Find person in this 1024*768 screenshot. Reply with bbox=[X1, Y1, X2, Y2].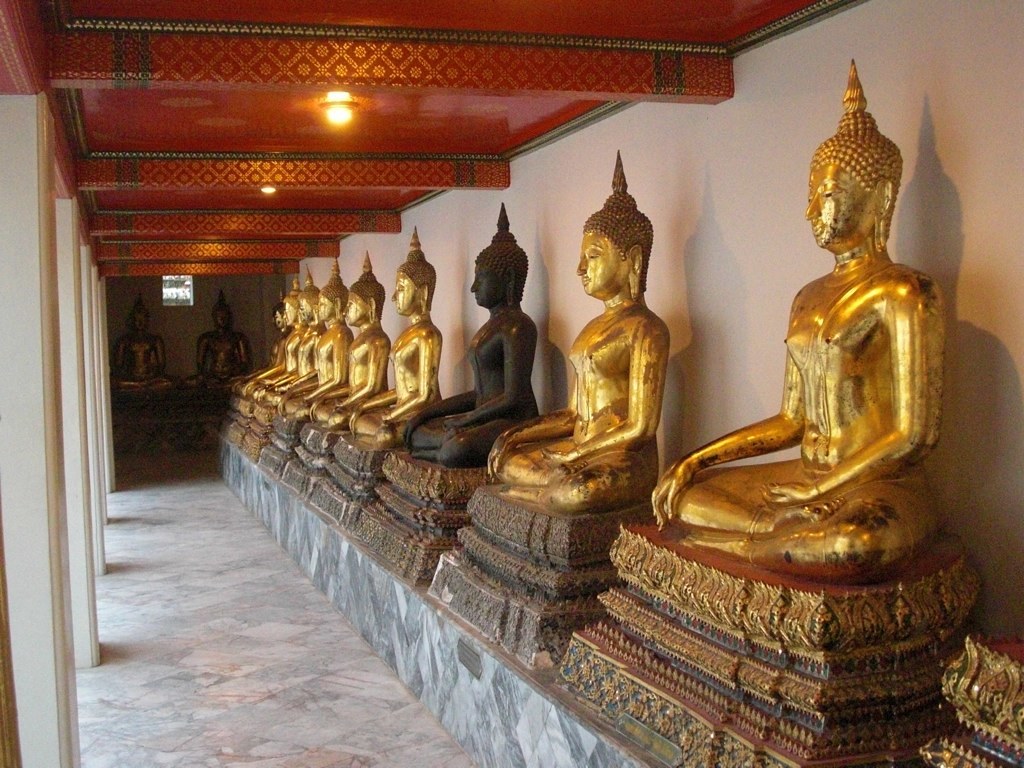
bbox=[113, 283, 179, 388].
